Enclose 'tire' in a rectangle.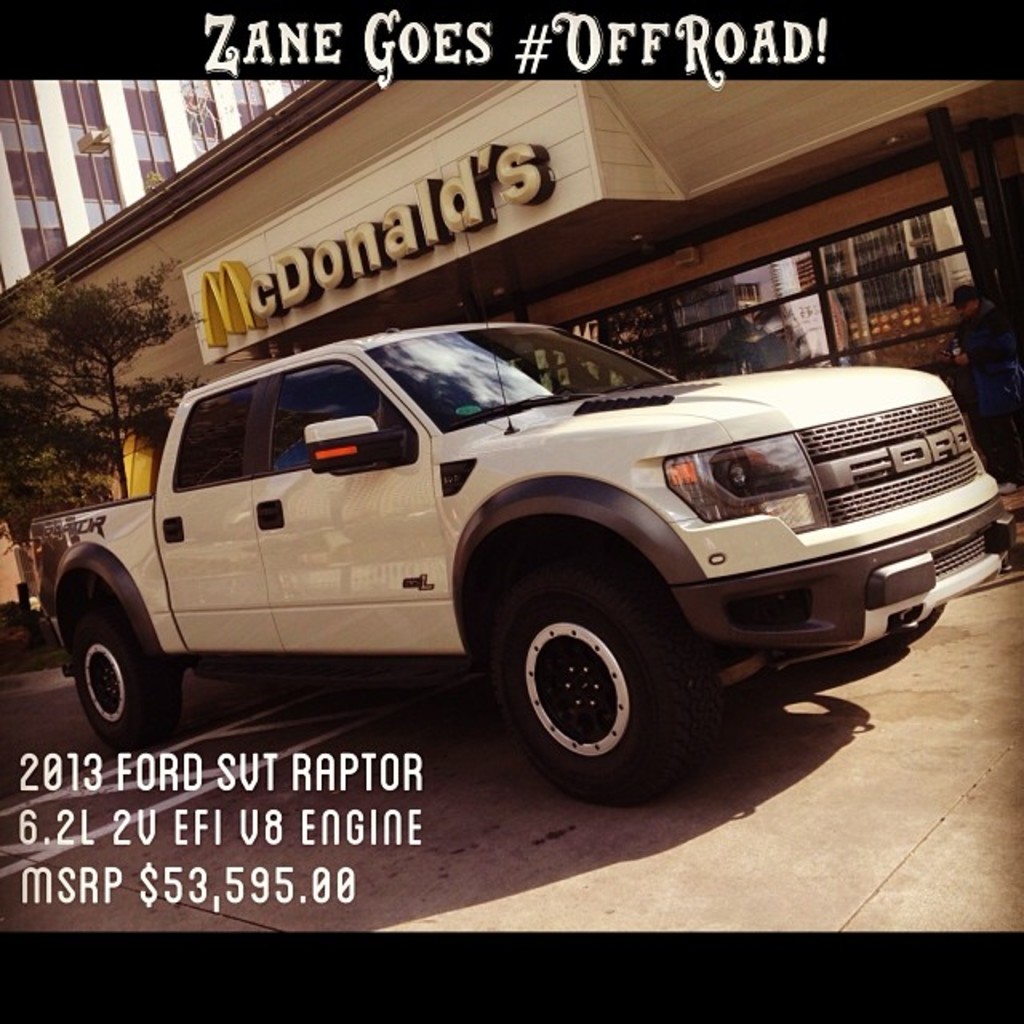
[x1=61, y1=605, x2=178, y2=755].
